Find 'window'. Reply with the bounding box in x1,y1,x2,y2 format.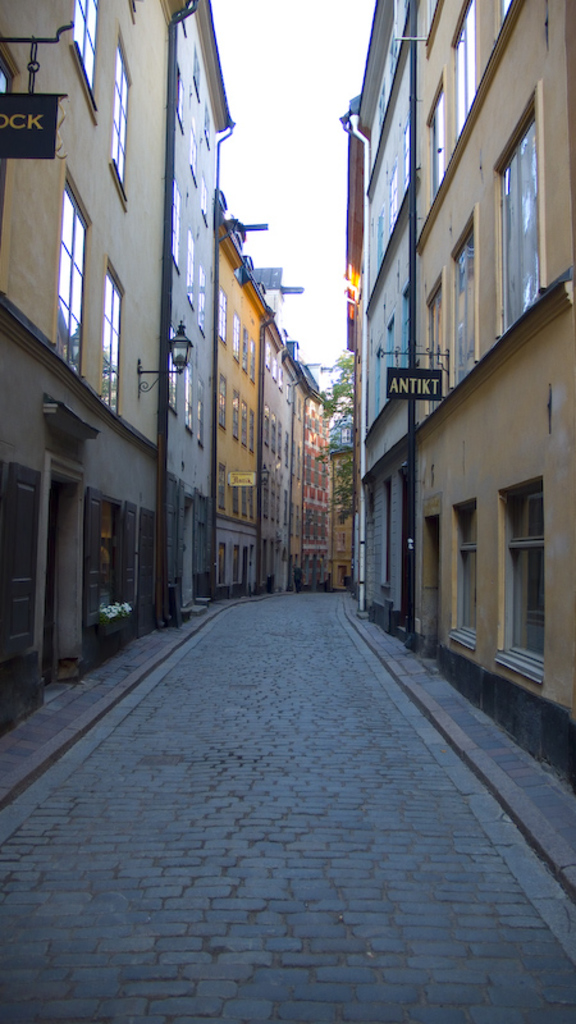
269,420,284,466.
